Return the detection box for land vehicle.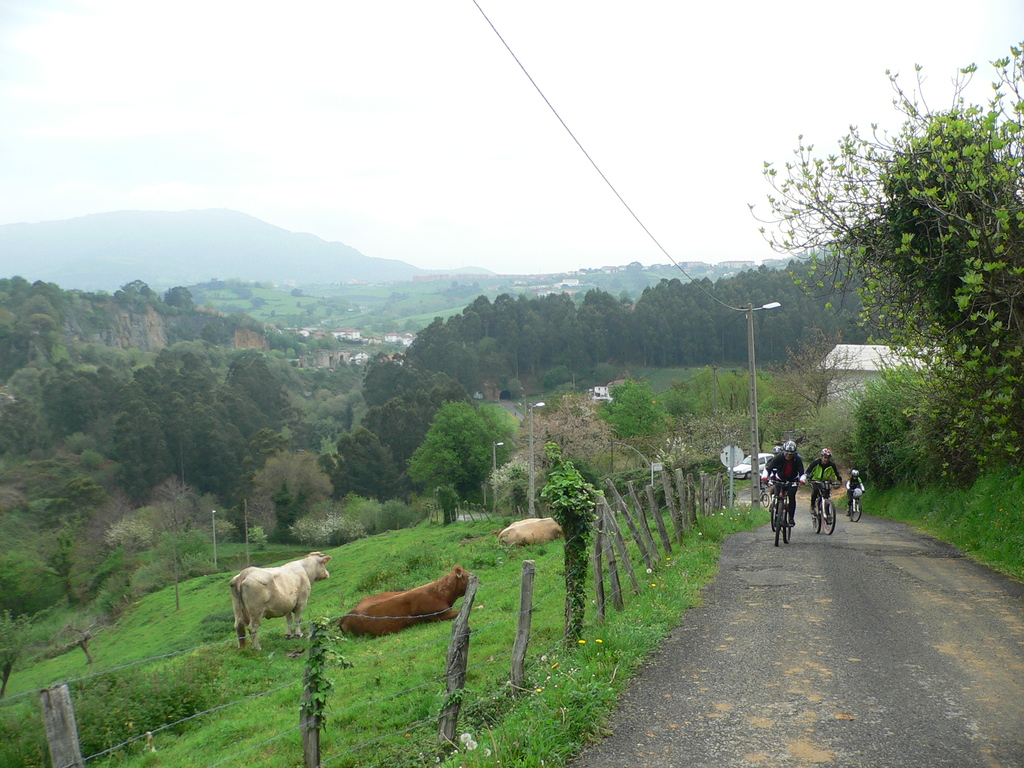
x1=854 y1=488 x2=861 y2=522.
